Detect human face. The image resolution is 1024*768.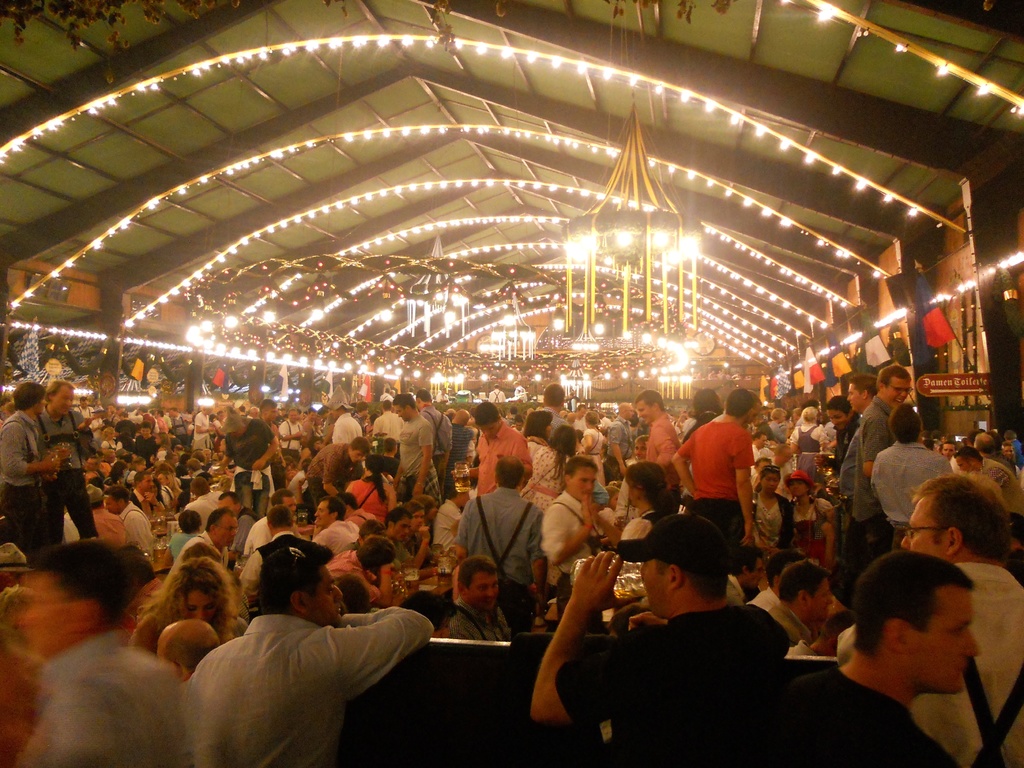
left=479, top=420, right=500, bottom=440.
